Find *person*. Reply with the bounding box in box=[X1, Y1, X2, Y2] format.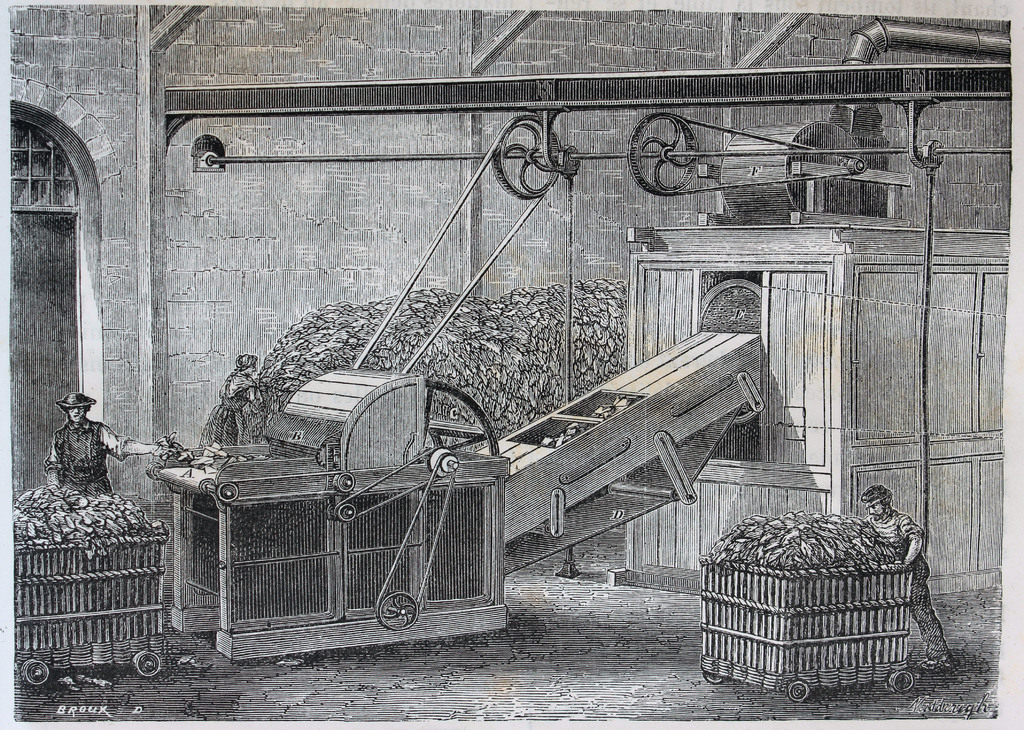
box=[855, 482, 959, 680].
